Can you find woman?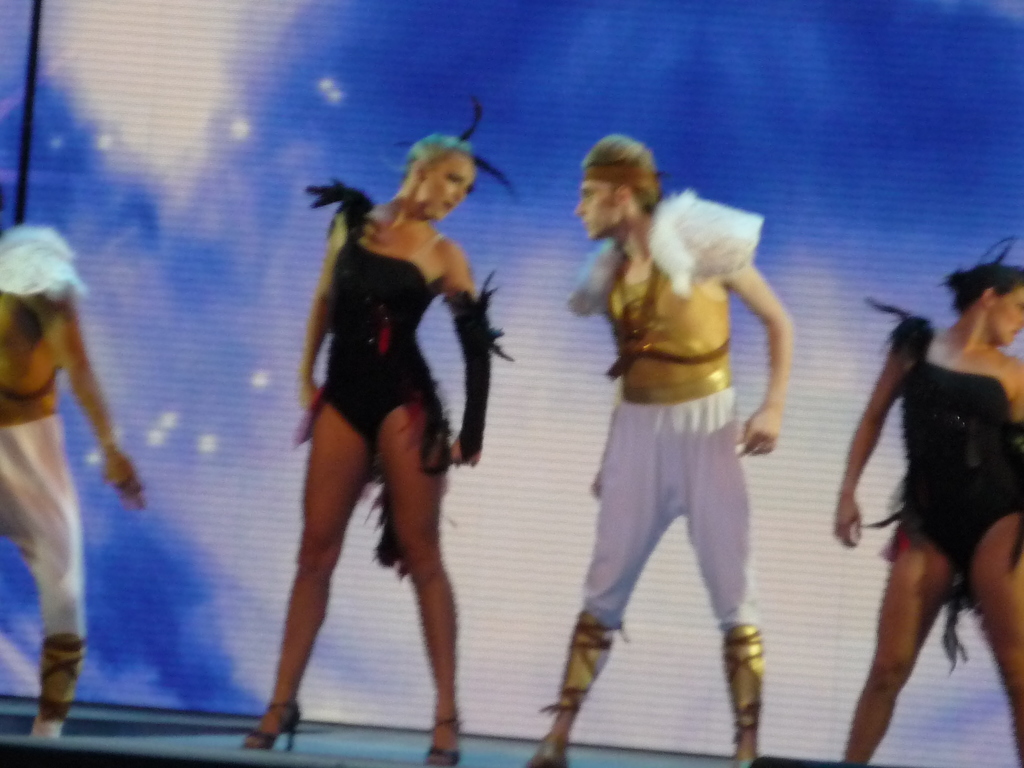
Yes, bounding box: detection(238, 102, 516, 763).
